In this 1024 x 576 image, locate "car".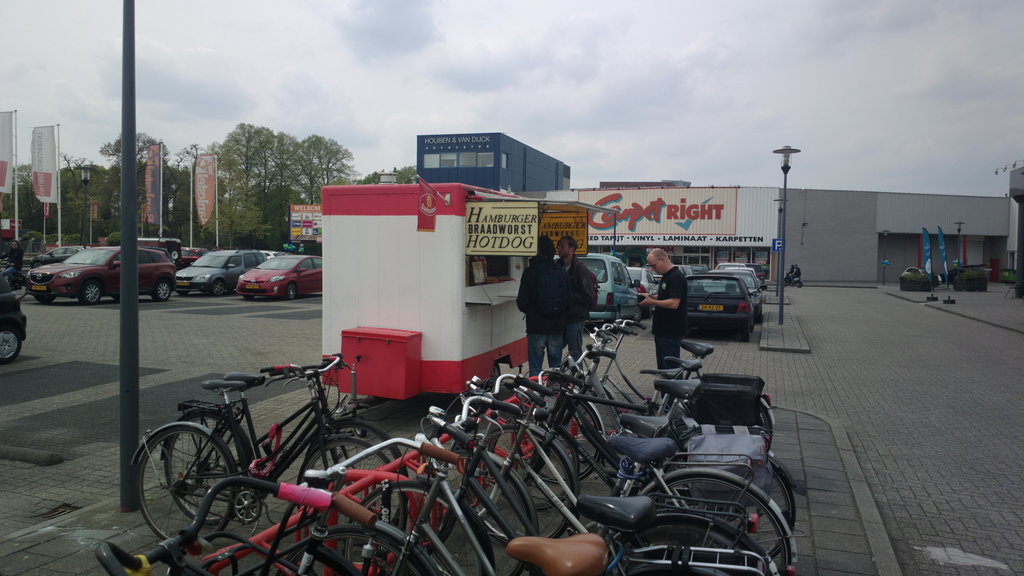
Bounding box: bbox(577, 250, 634, 318).
